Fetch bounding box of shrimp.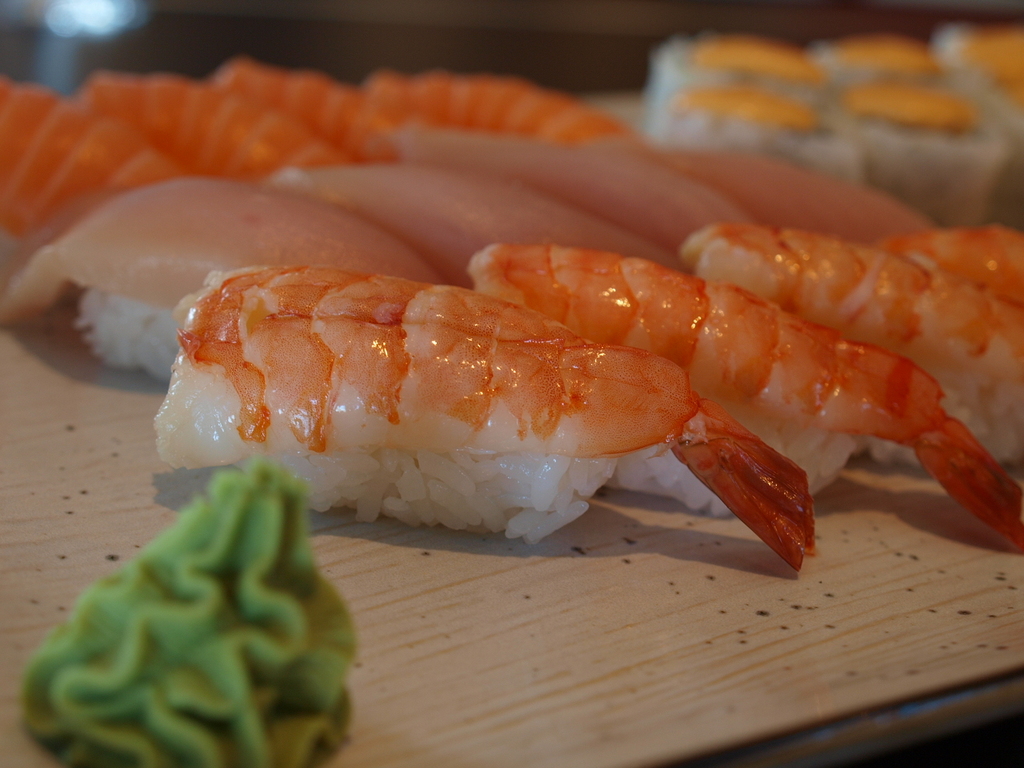
Bbox: x1=154 y1=261 x2=815 y2=570.
